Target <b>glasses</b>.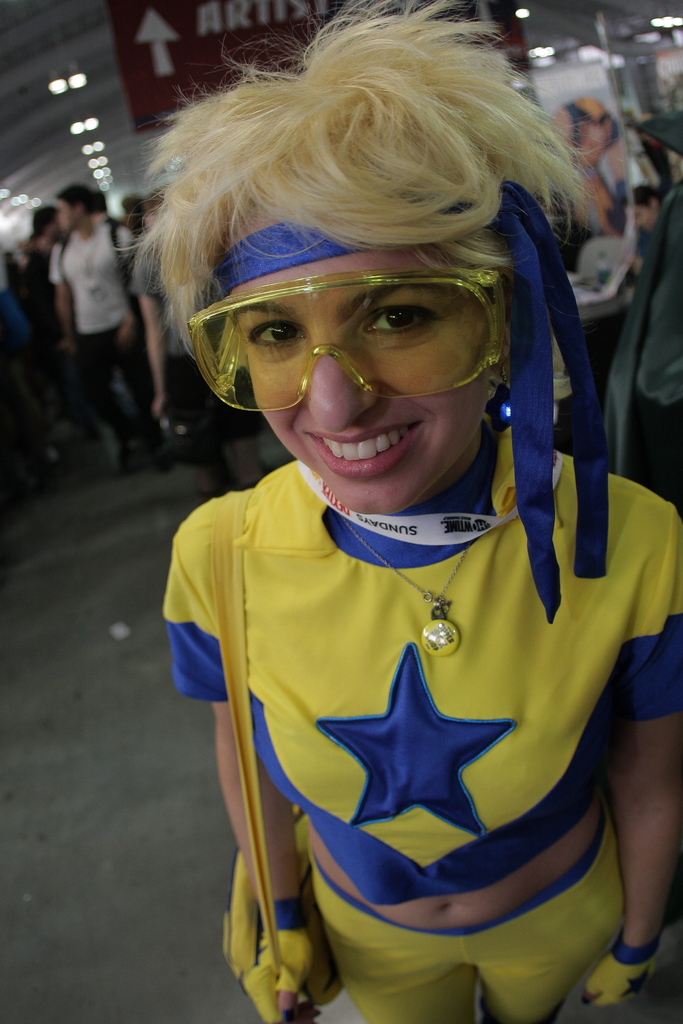
Target region: crop(183, 281, 473, 404).
